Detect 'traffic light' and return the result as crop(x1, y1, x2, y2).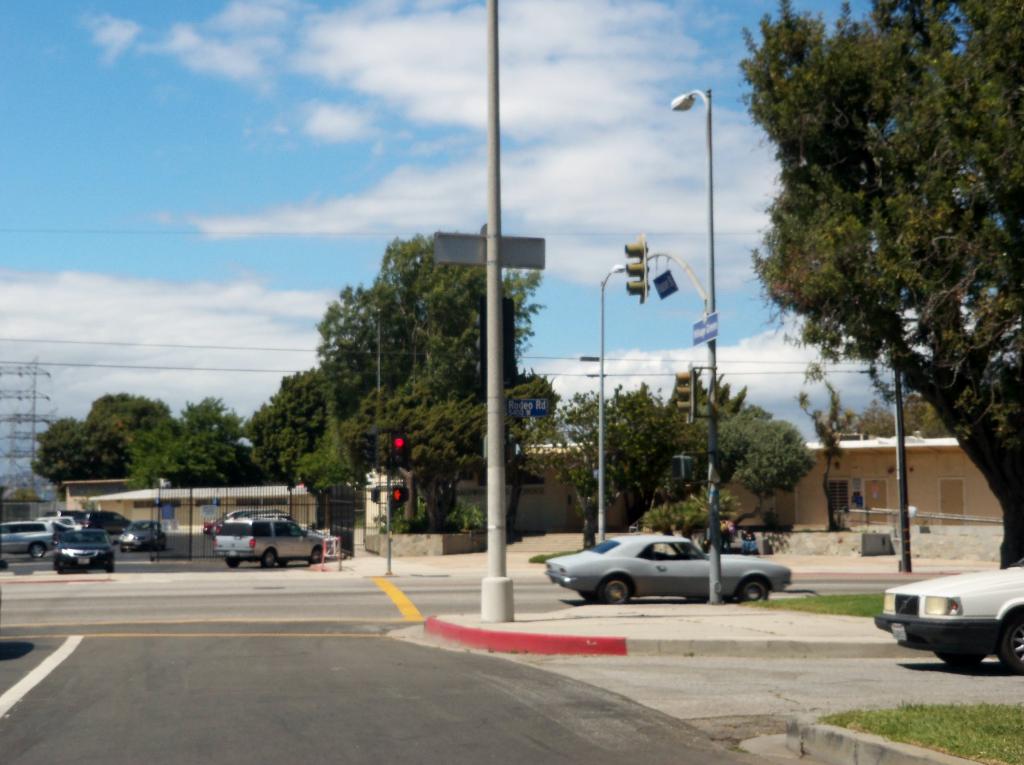
crop(374, 488, 380, 503).
